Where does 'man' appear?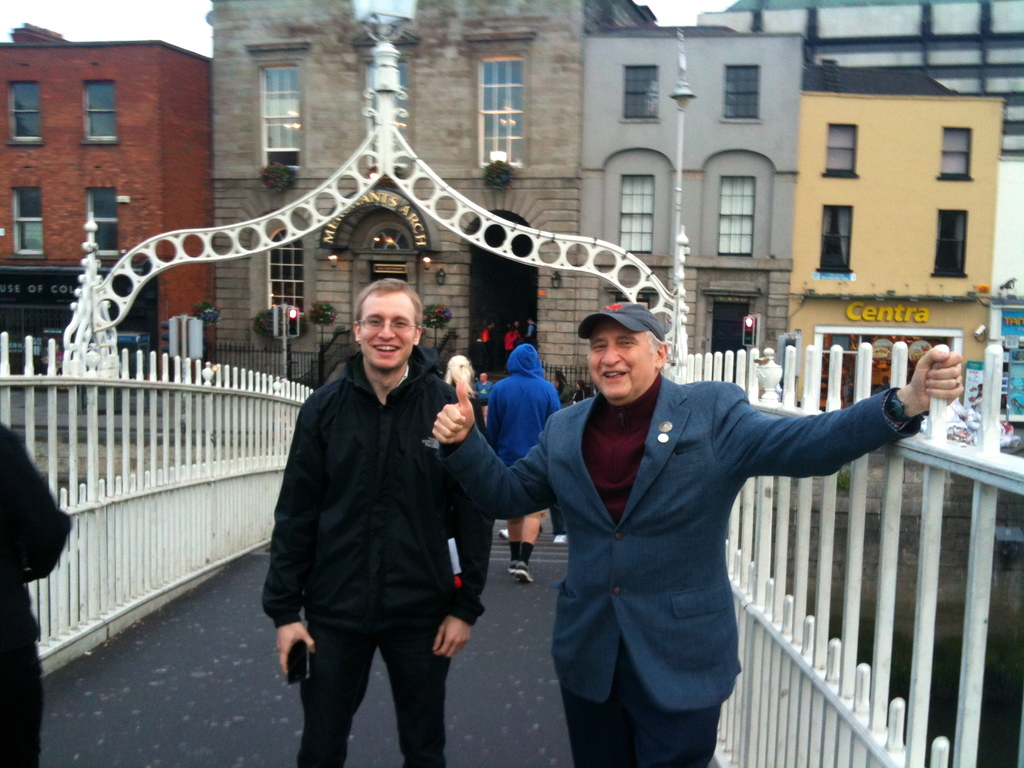
Appears at bbox=[472, 369, 498, 408].
